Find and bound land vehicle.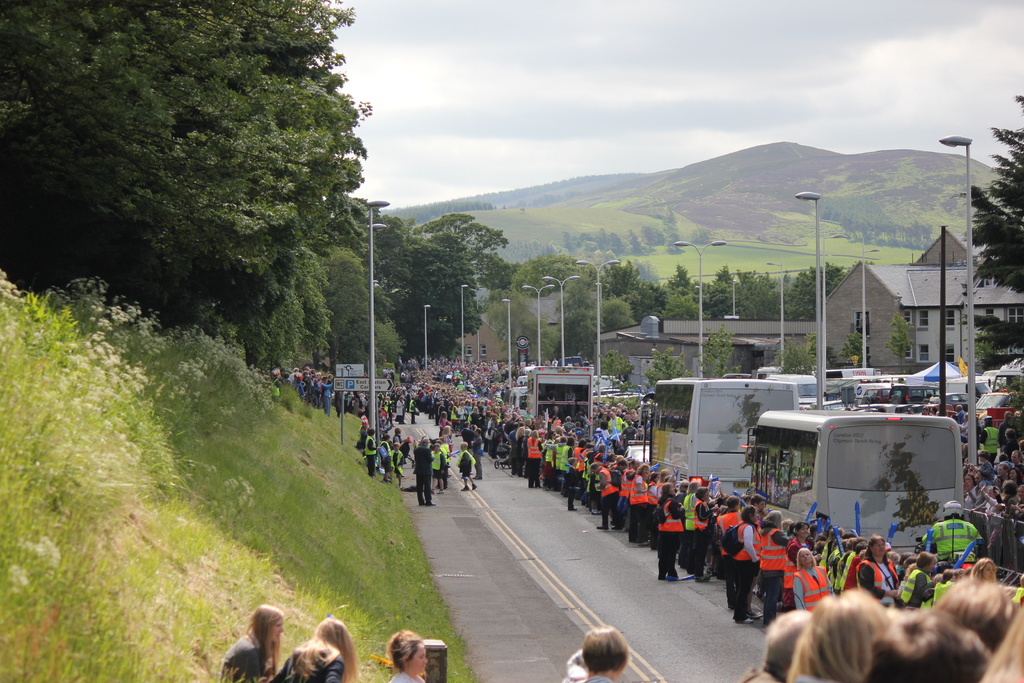
Bound: 751 411 1007 561.
